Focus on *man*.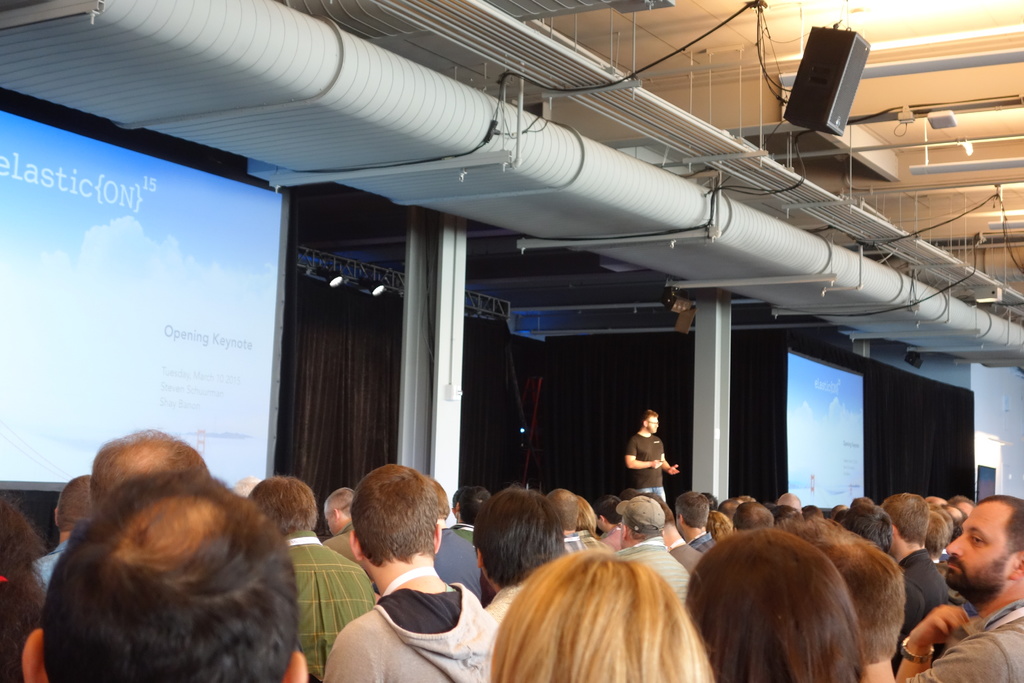
Focused at box(323, 487, 367, 572).
